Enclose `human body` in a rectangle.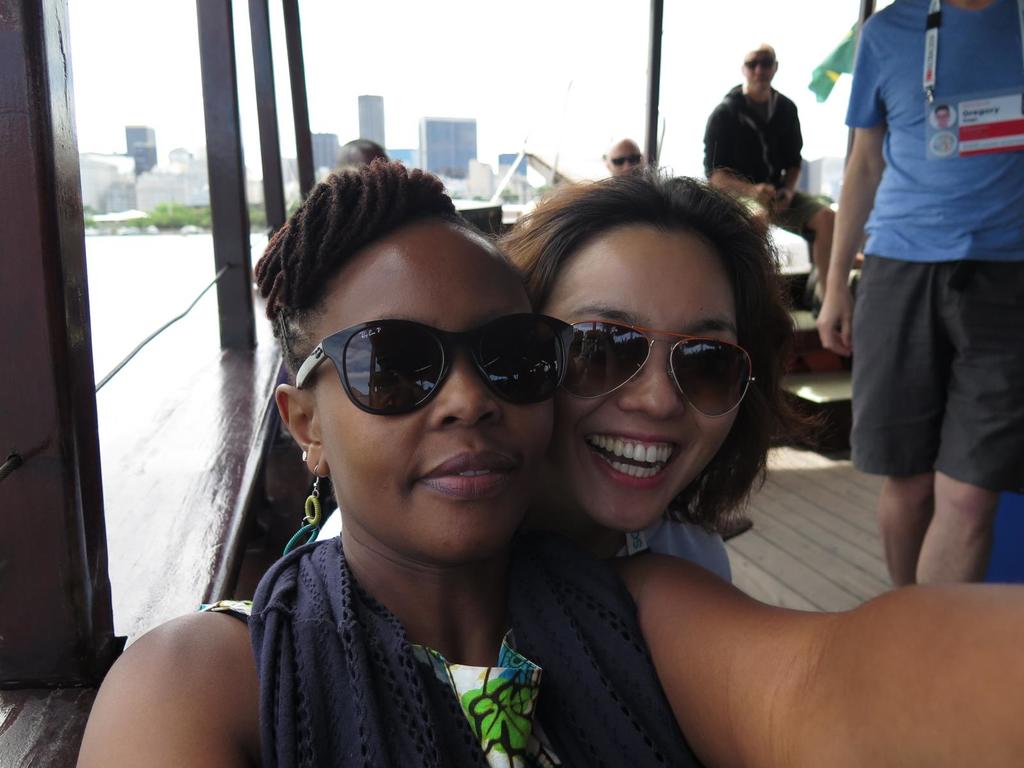
pyautogui.locateOnScreen(299, 509, 730, 582).
